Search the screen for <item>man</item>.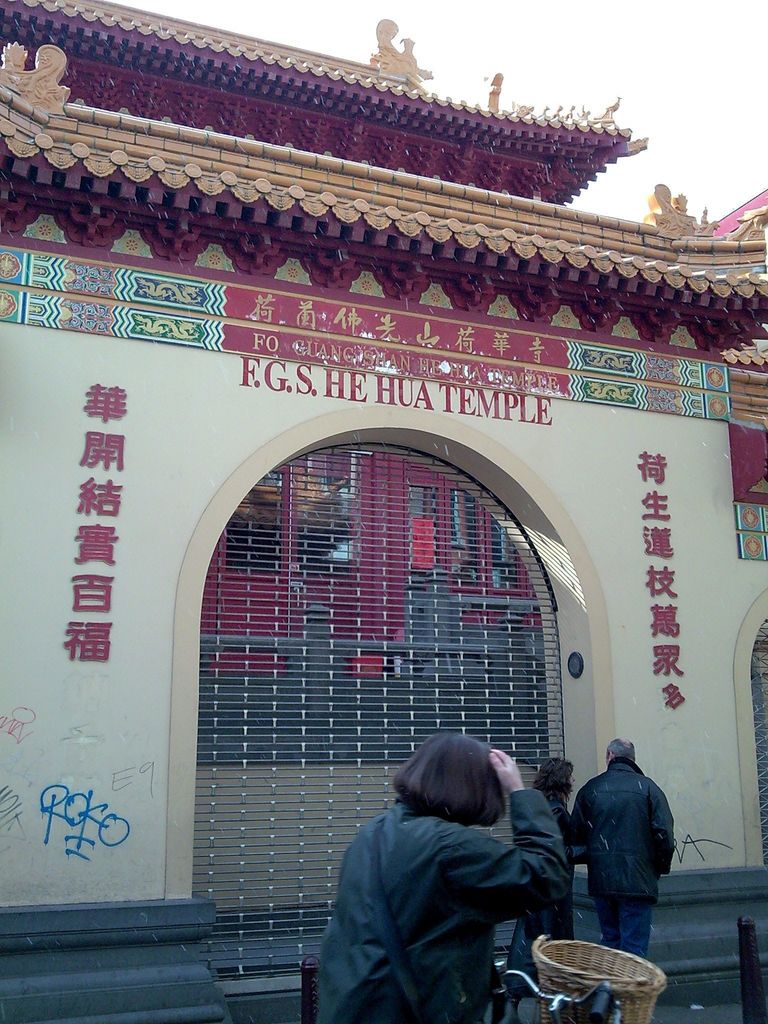
Found at BBox(570, 729, 685, 966).
